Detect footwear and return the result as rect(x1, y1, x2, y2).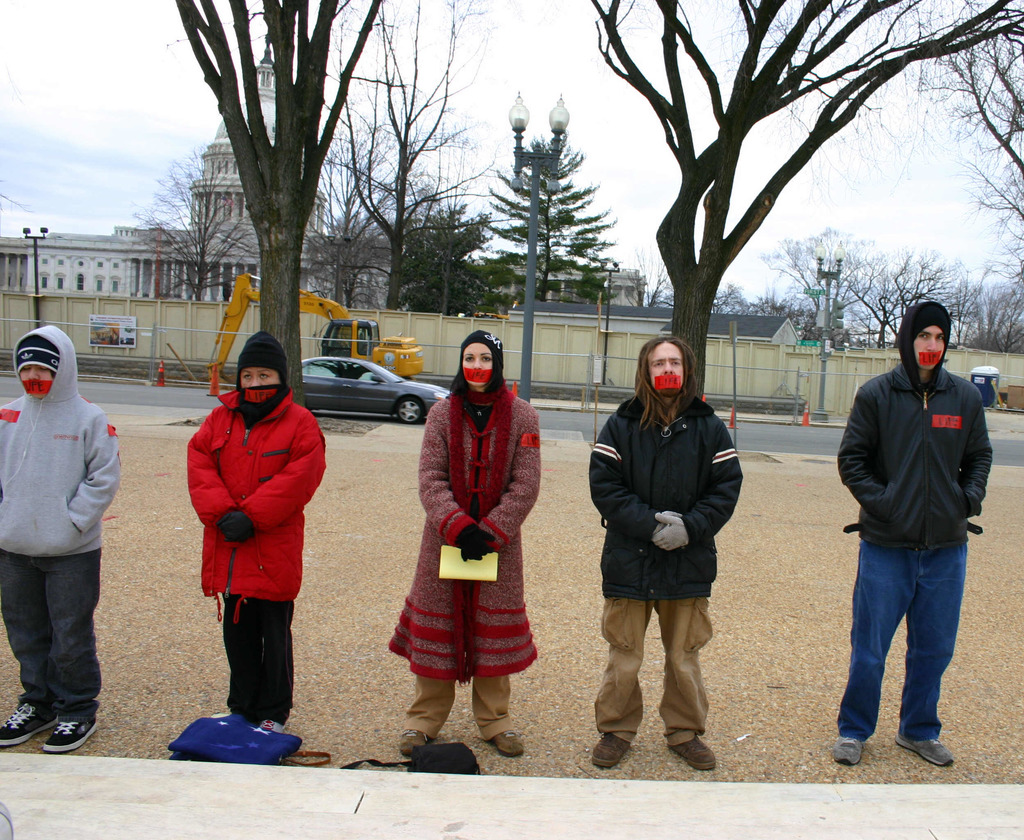
rect(0, 702, 56, 744).
